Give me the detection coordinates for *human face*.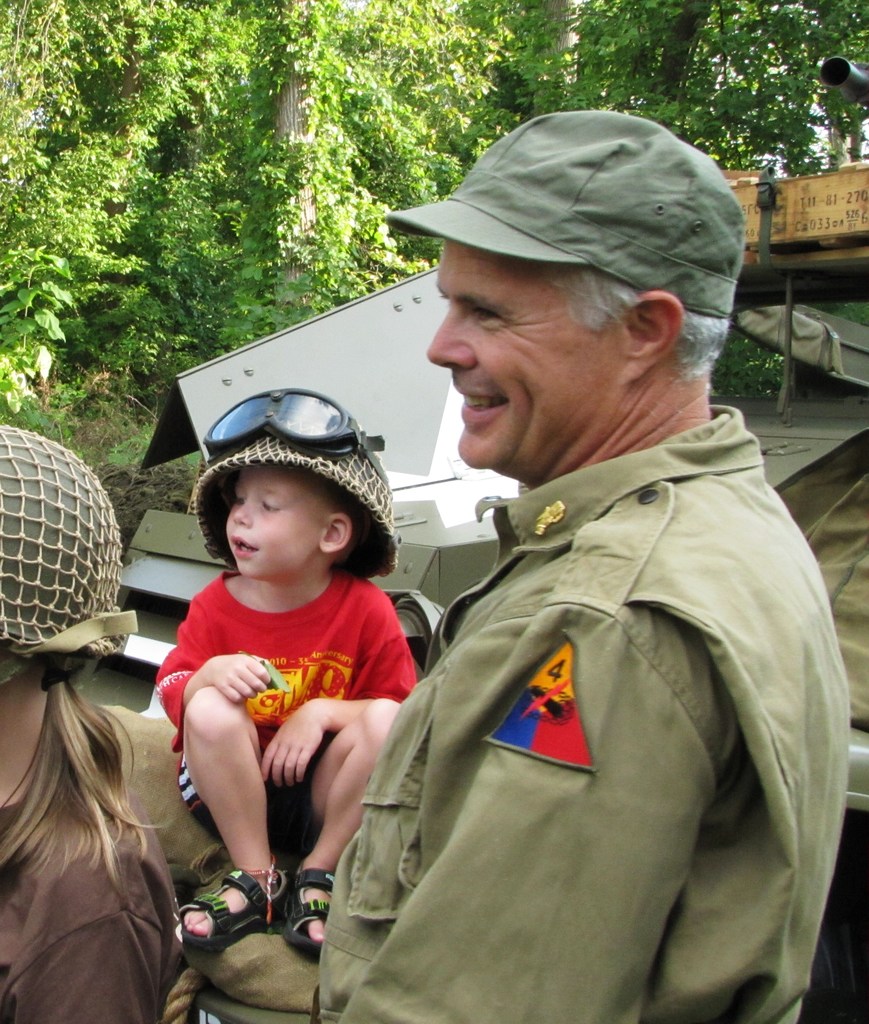
427 239 621 467.
